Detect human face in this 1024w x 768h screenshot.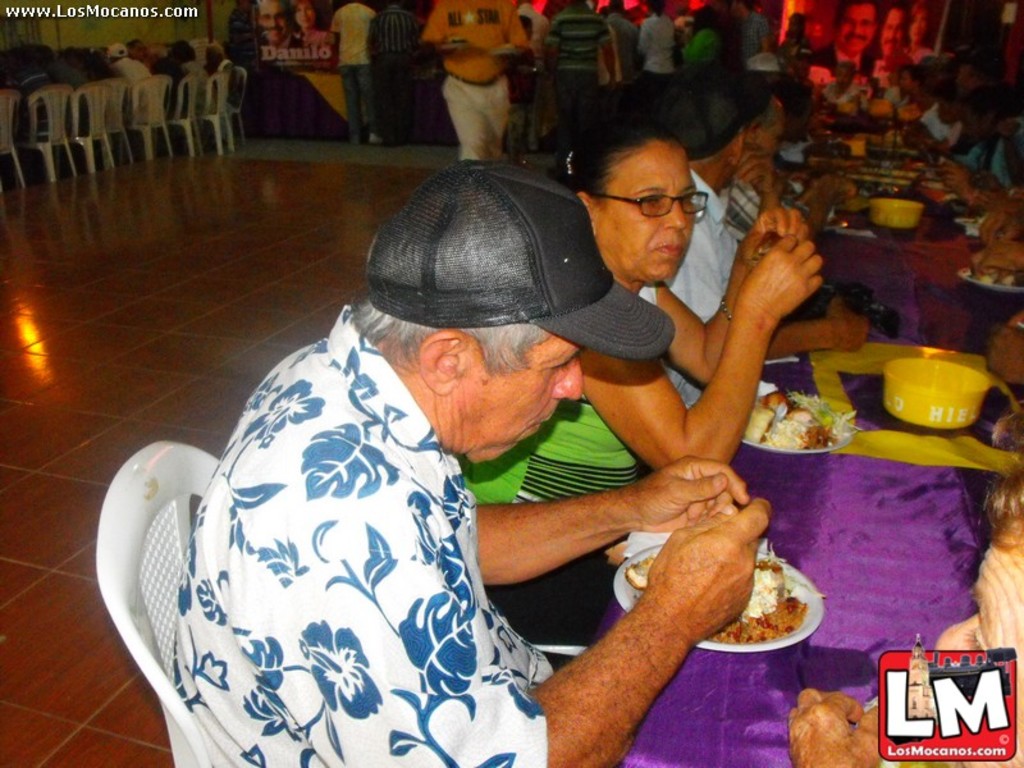
Detection: left=292, top=3, right=317, bottom=28.
